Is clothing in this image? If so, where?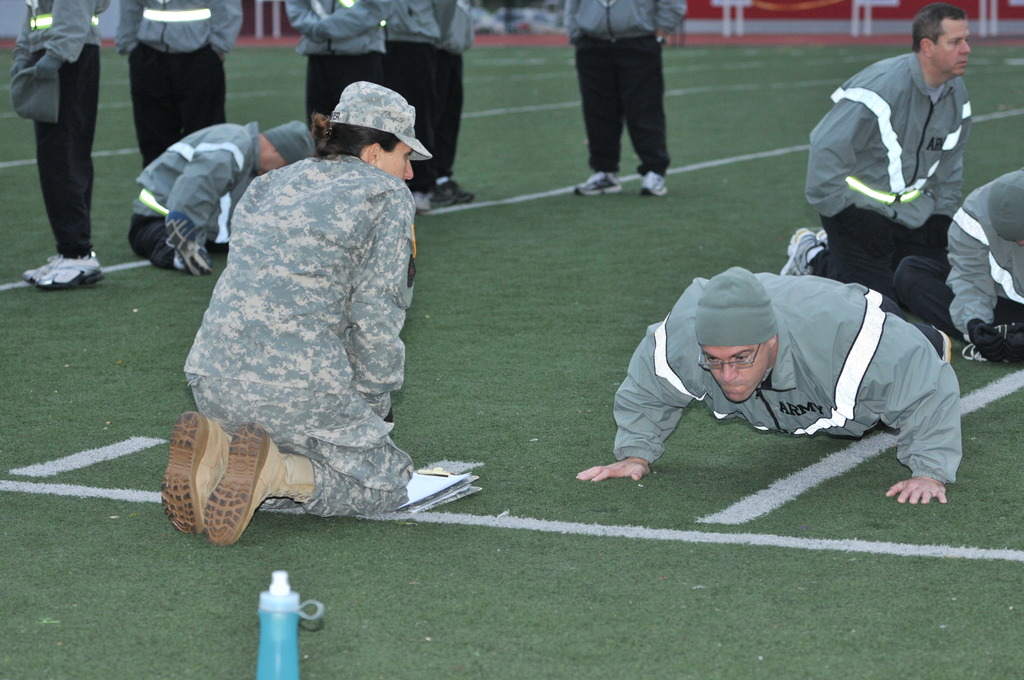
Yes, at 568,0,686,181.
